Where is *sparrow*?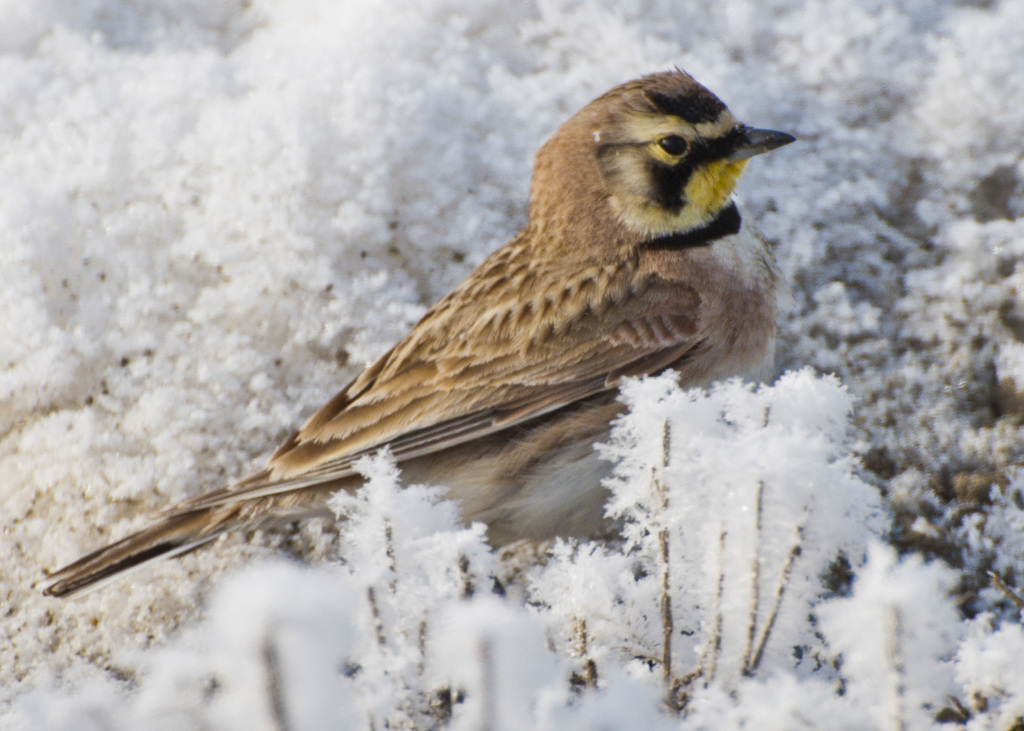
42 61 795 597.
